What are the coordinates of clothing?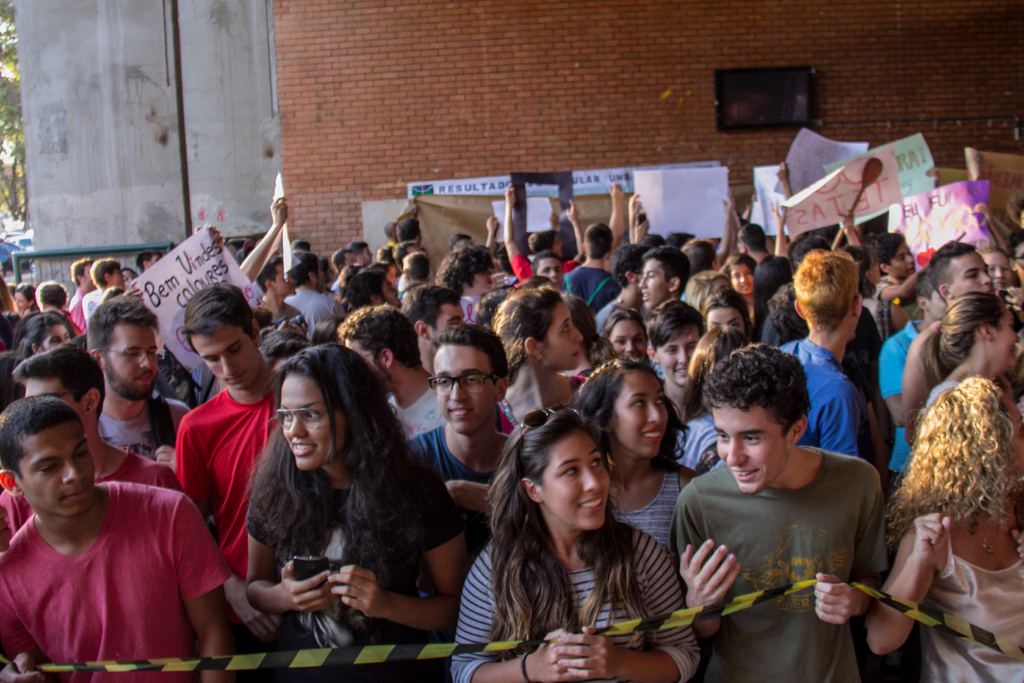
Rect(844, 277, 906, 320).
